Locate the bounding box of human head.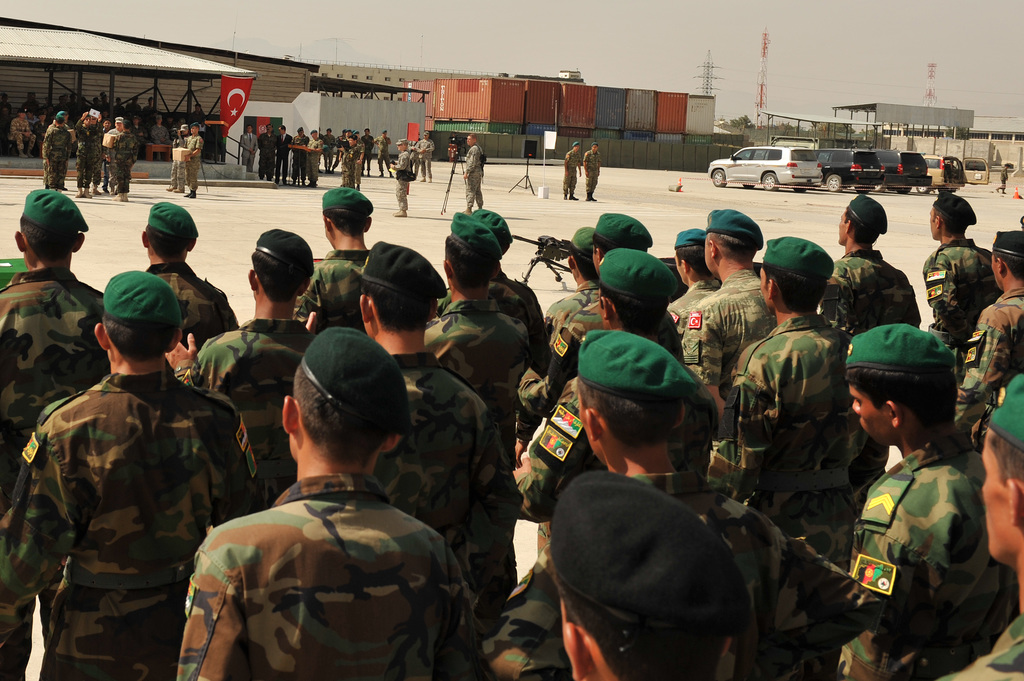
Bounding box: Rect(308, 131, 320, 140).
